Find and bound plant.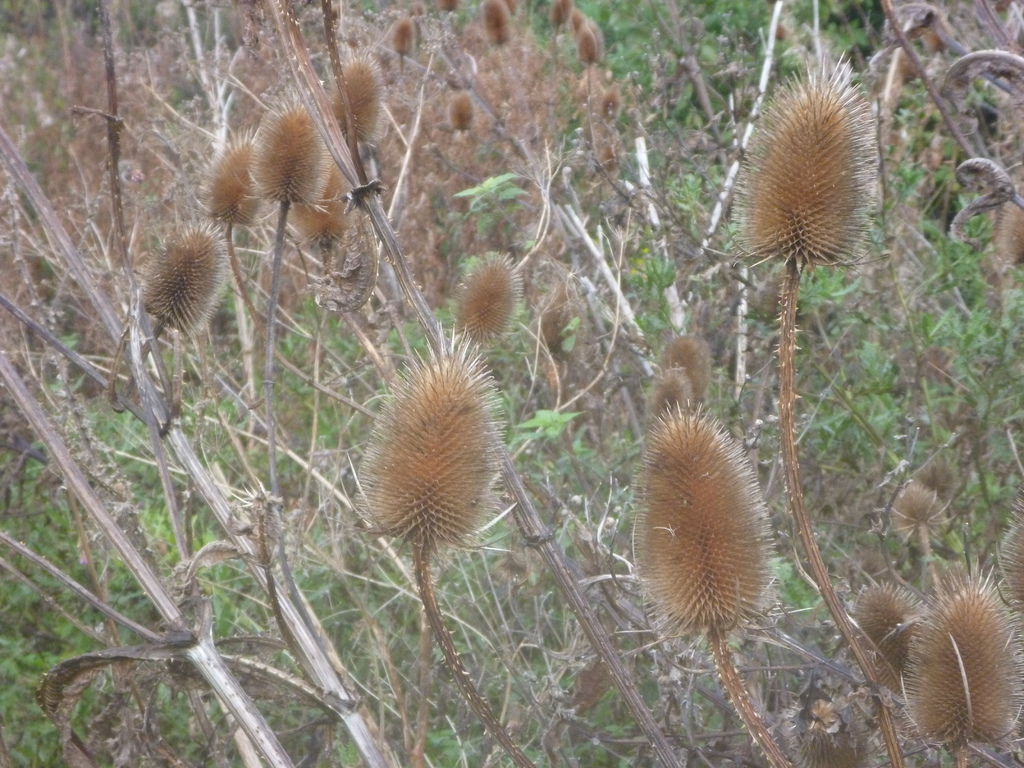
Bound: [left=735, top=47, right=904, bottom=767].
